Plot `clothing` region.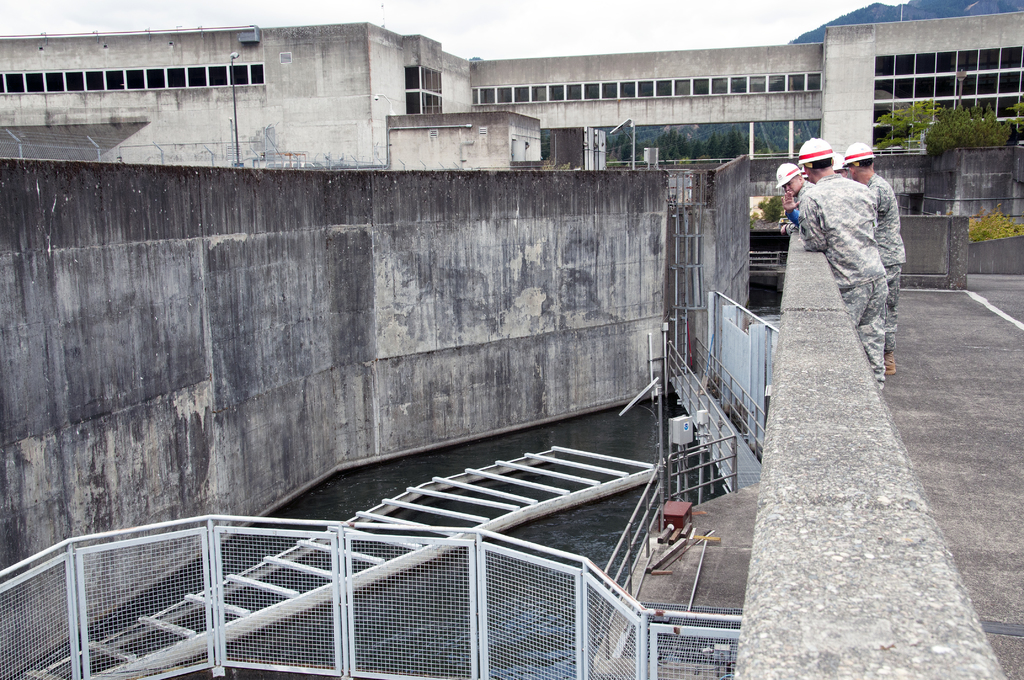
Plotted at <bbox>879, 268, 902, 362</bbox>.
